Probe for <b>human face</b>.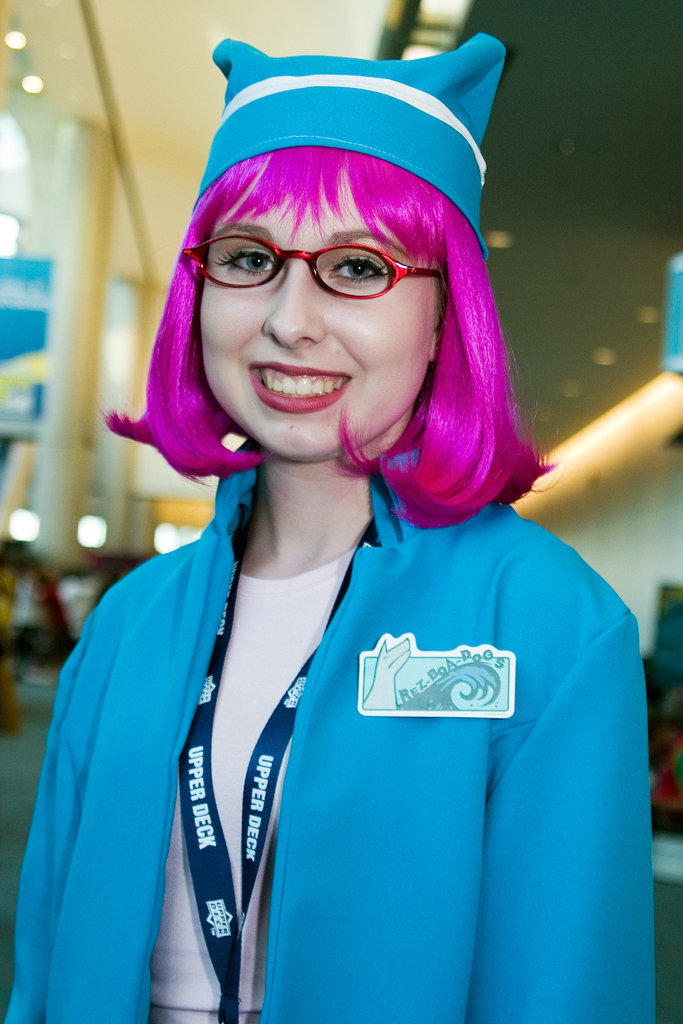
Probe result: (199, 191, 432, 457).
